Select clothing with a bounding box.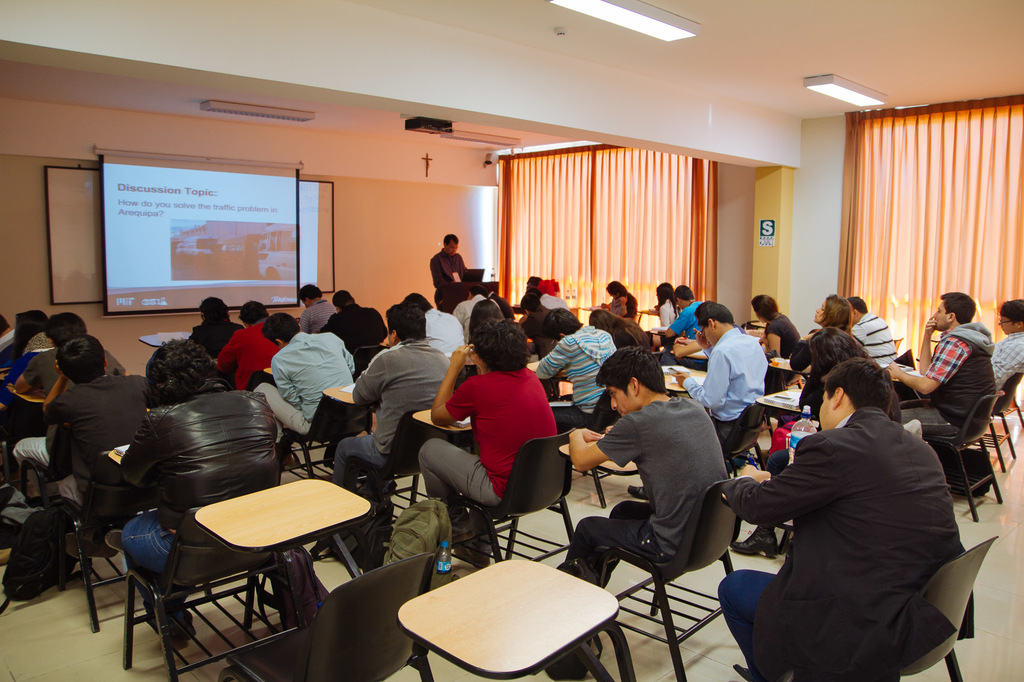
bbox=[519, 308, 564, 370].
